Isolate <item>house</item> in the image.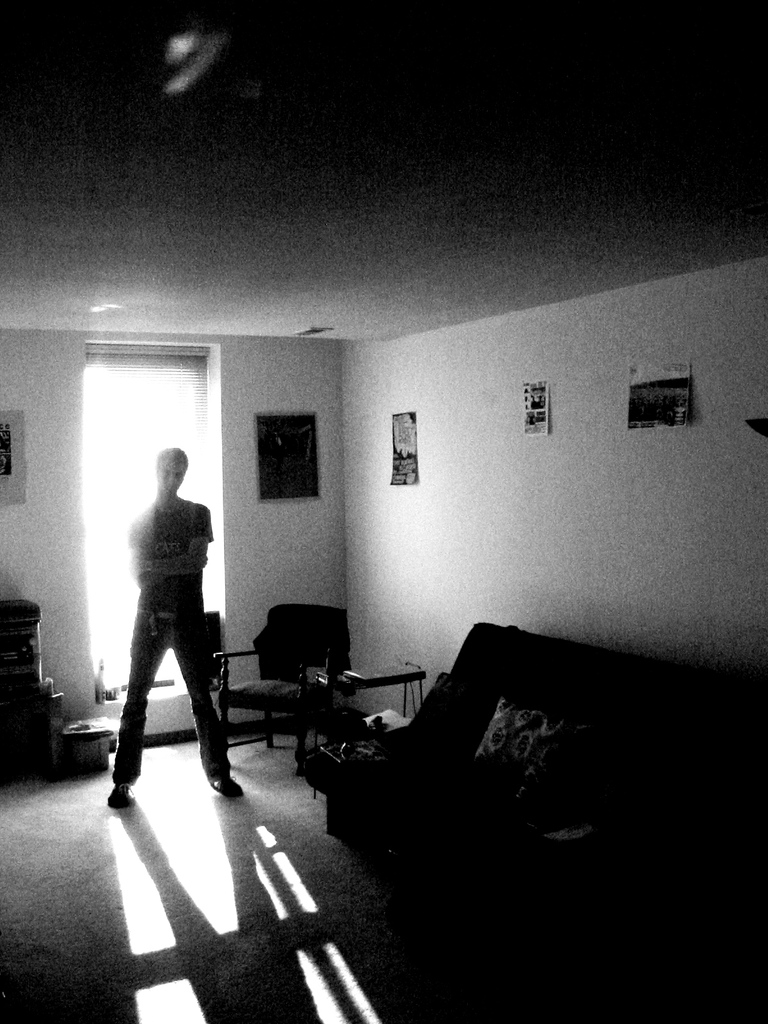
Isolated region: bbox=[0, 0, 767, 1023].
